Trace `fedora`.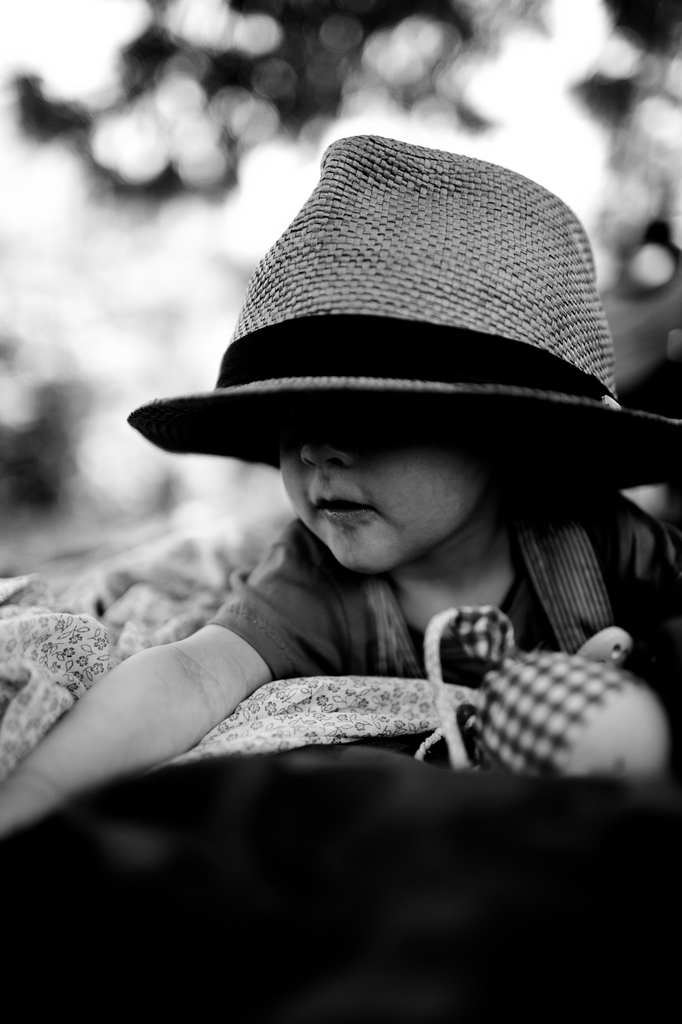
Traced to Rect(130, 133, 681, 490).
